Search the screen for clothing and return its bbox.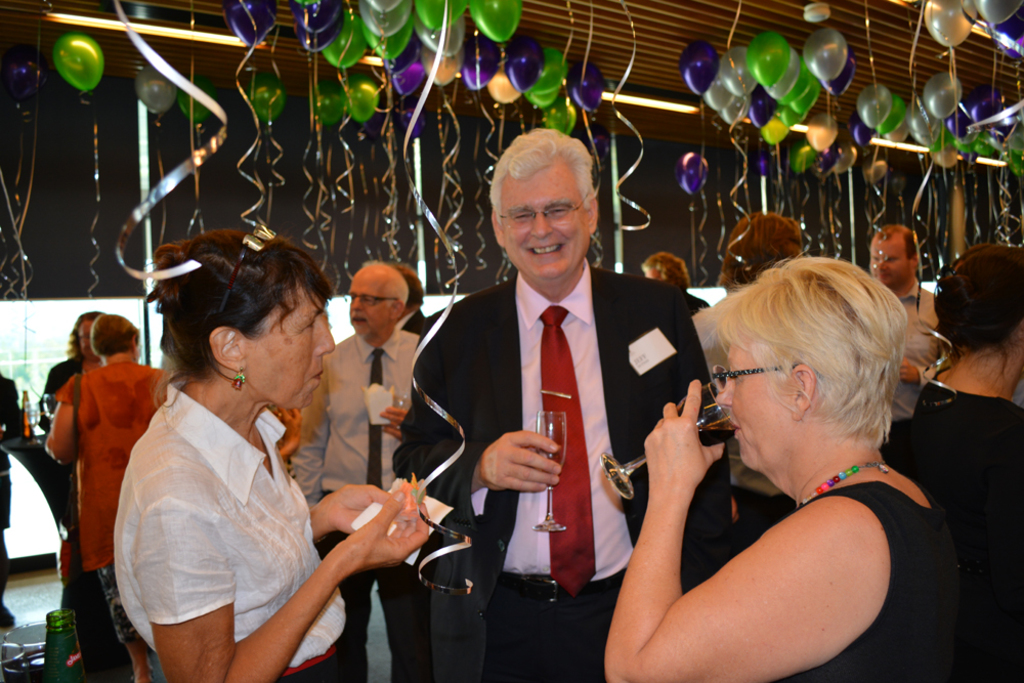
Found: 0:372:18:606.
